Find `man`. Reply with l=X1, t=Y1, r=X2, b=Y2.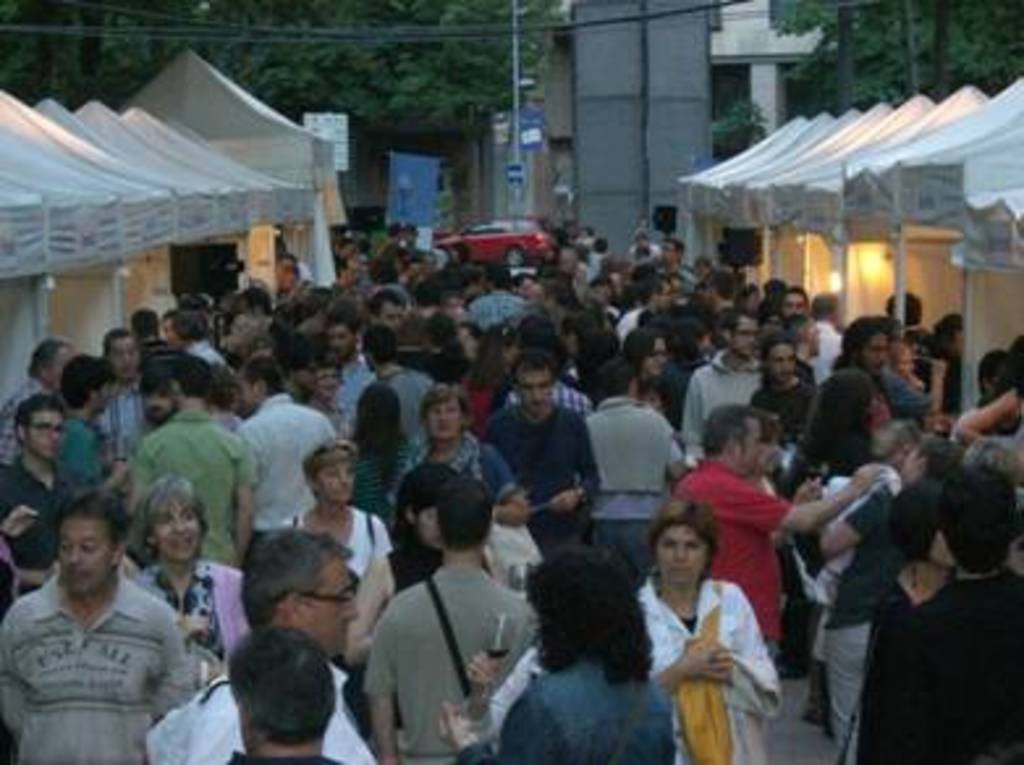
l=655, t=236, r=704, b=296.
